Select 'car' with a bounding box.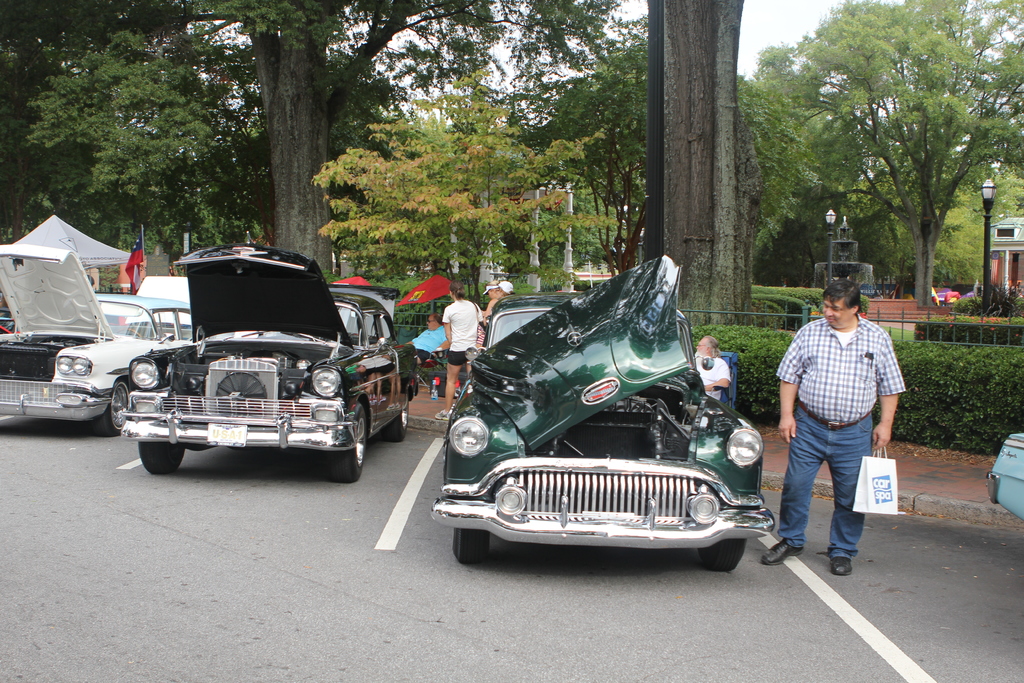
(100, 248, 385, 485).
